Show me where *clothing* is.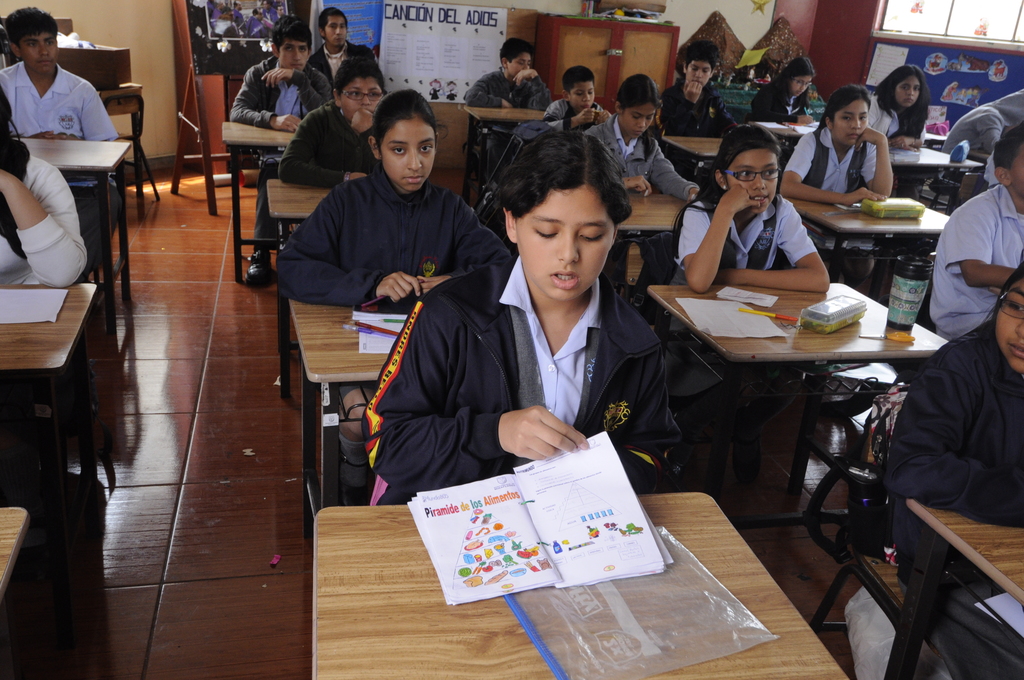
*clothing* is at [x1=671, y1=193, x2=813, y2=274].
